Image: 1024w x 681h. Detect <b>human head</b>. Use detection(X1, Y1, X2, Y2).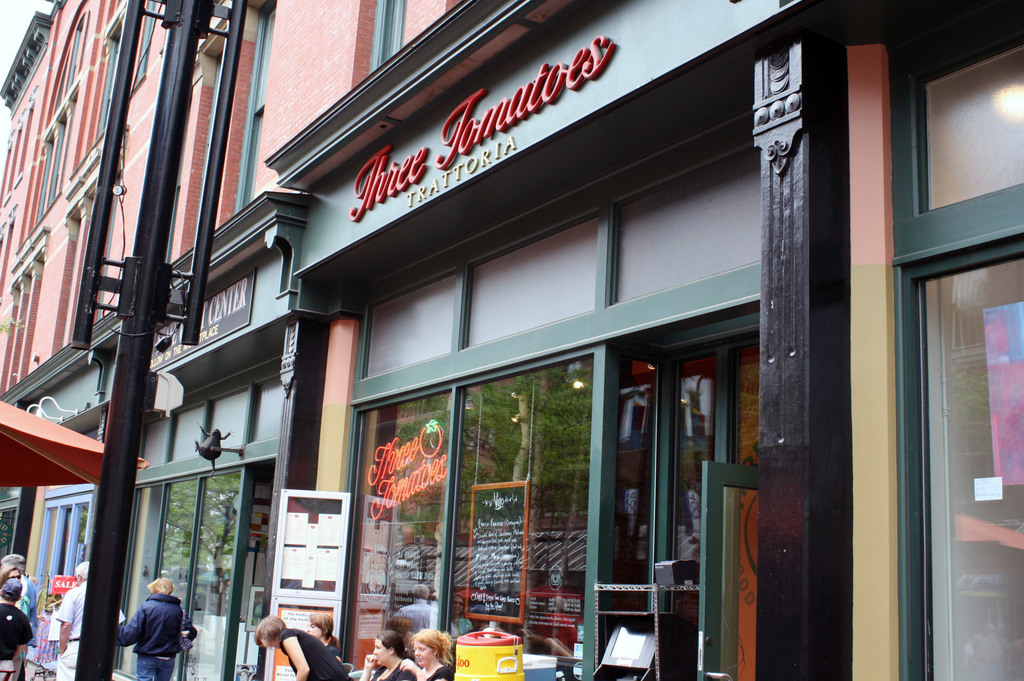
detection(147, 576, 175, 593).
